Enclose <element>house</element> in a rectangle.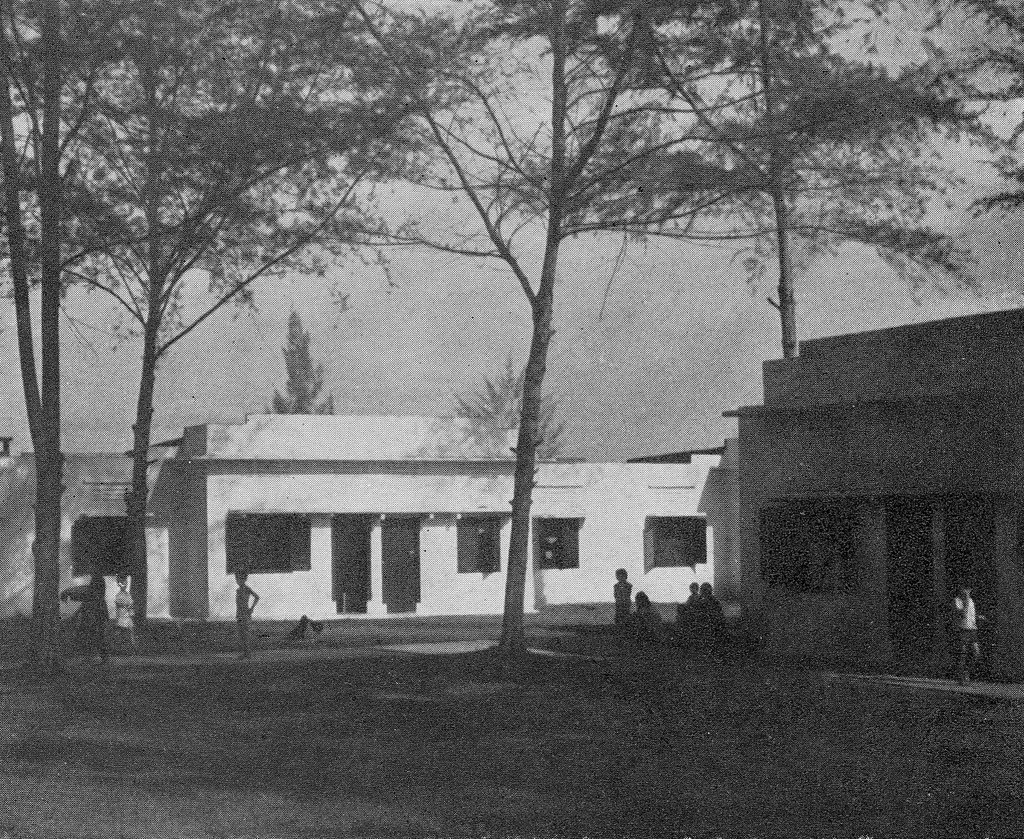
<bbox>131, 411, 726, 599</bbox>.
